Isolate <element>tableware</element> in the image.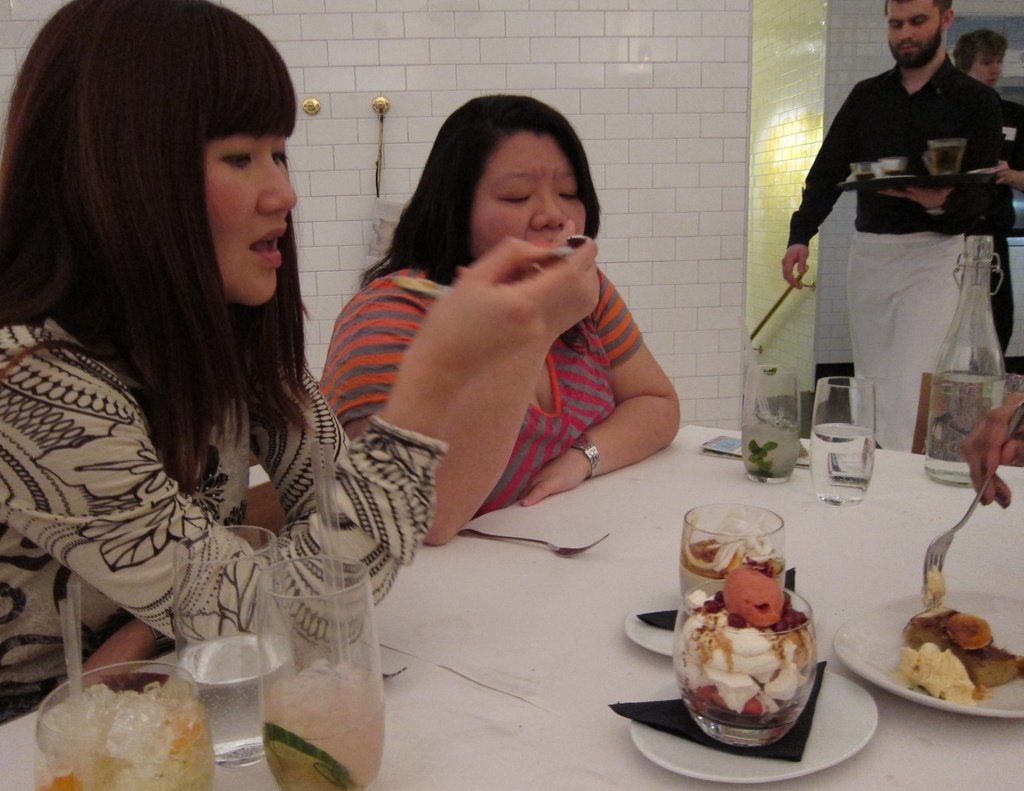
Isolated region: 883:151:907:176.
